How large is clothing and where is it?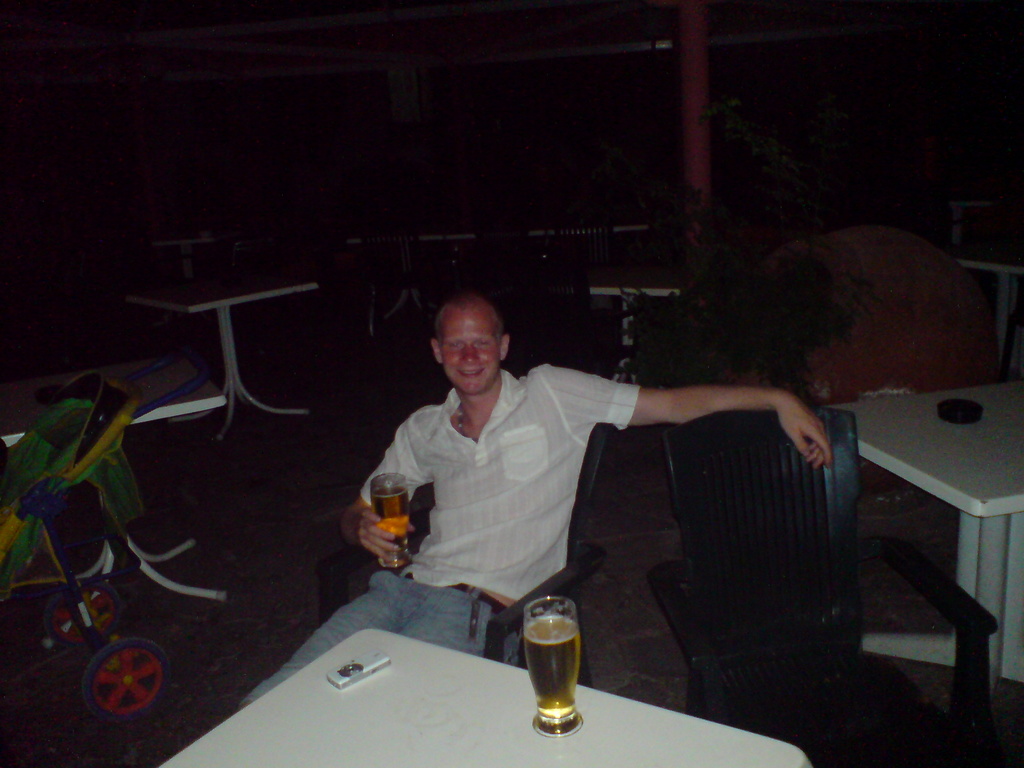
Bounding box: <region>360, 357, 653, 610</region>.
